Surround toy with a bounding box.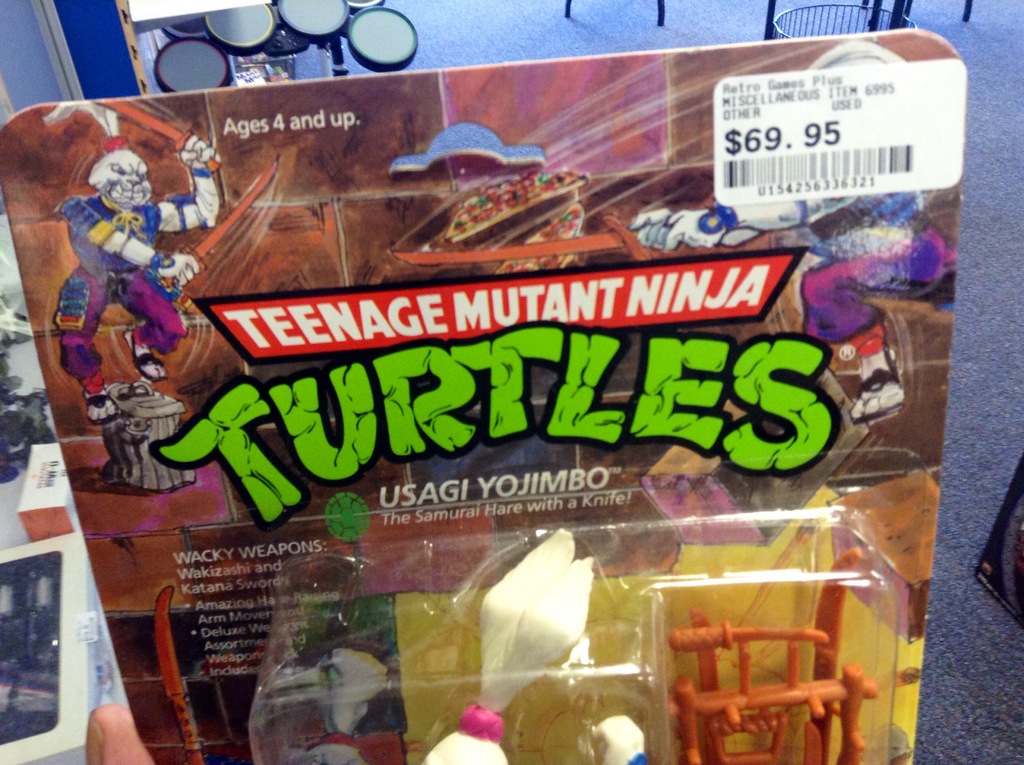
52:107:222:423.
